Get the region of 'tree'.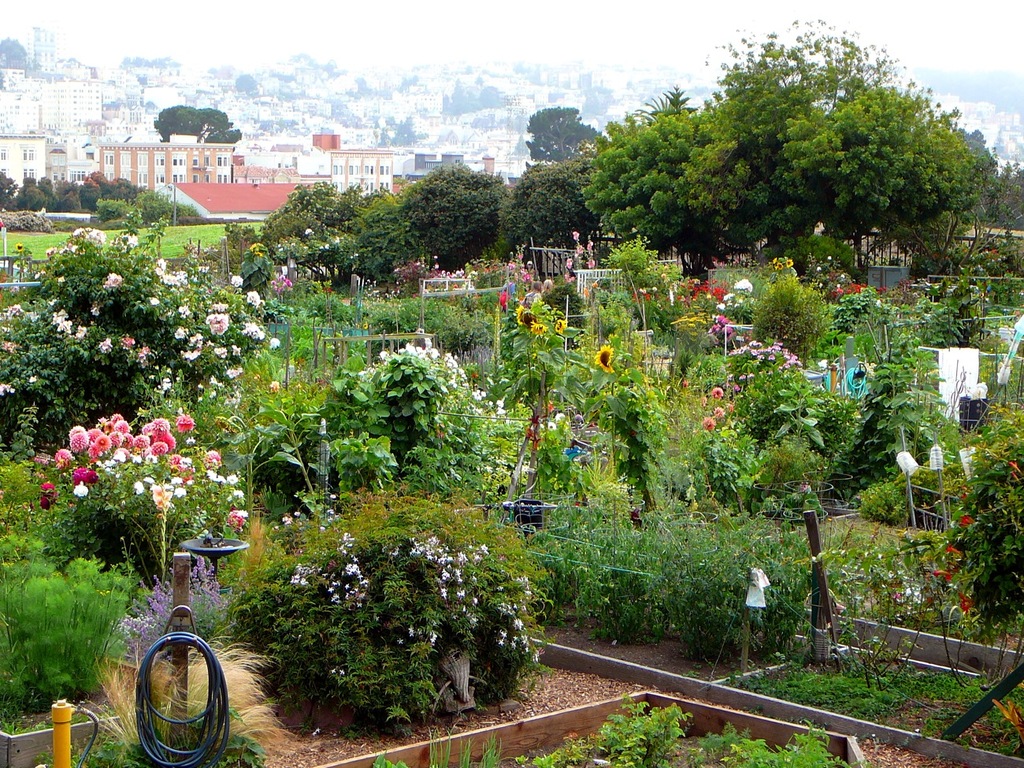
Rect(204, 440, 550, 720).
